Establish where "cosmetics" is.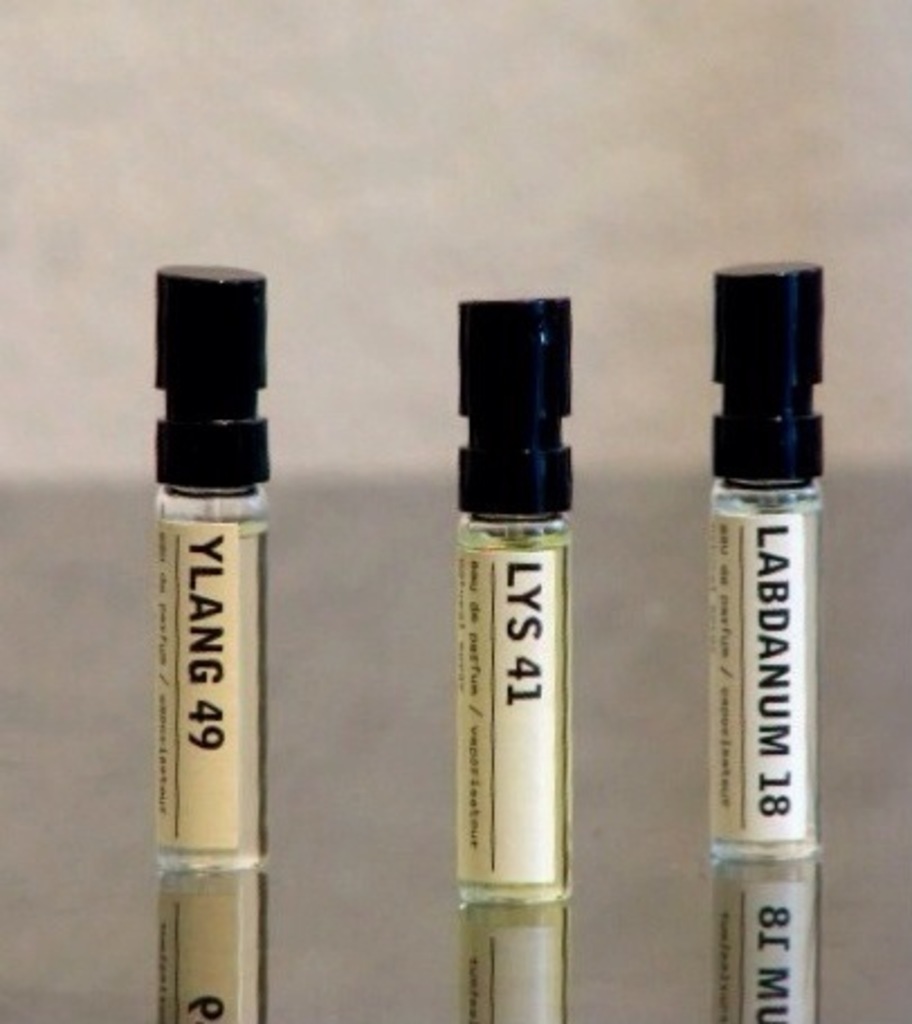
Established at {"left": 454, "top": 296, "right": 577, "bottom": 898}.
